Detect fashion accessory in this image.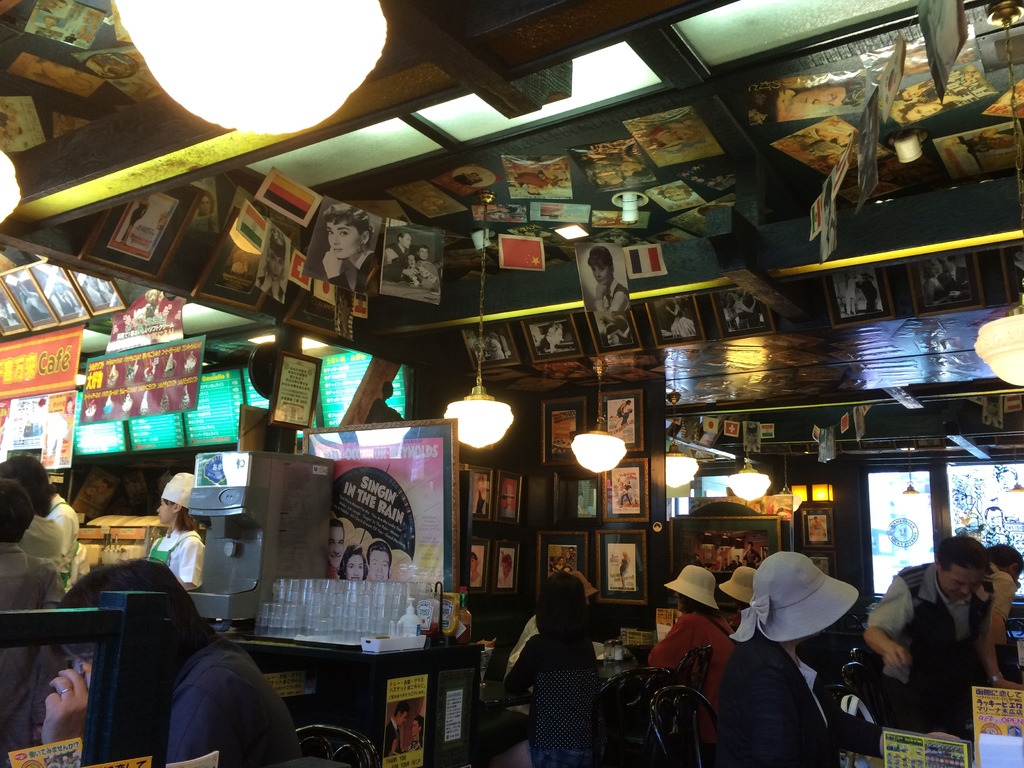
Detection: pyautogui.locateOnScreen(664, 567, 718, 610).
